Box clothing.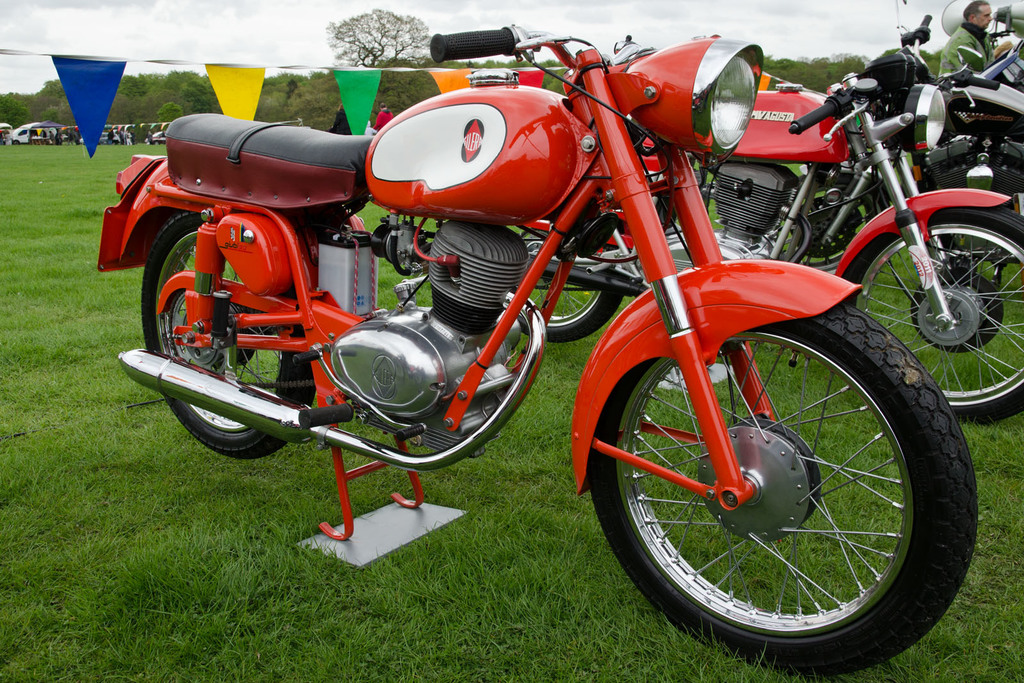
(left=941, top=22, right=993, bottom=77).
